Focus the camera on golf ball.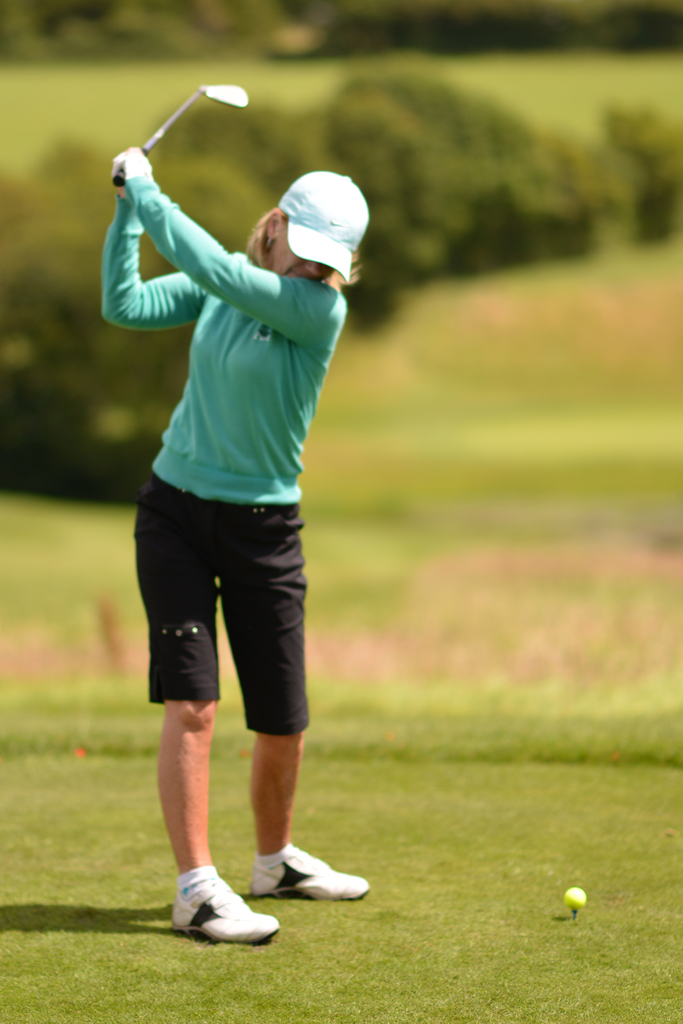
Focus region: x1=561, y1=883, x2=588, y2=915.
